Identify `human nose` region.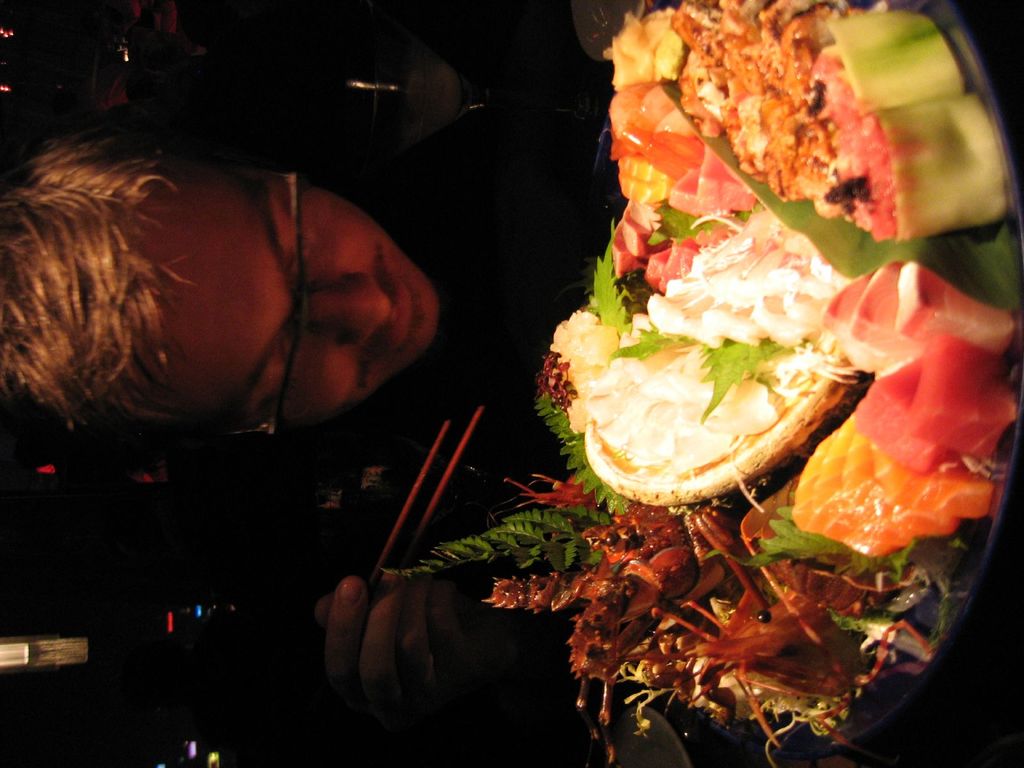
Region: {"left": 303, "top": 269, "right": 391, "bottom": 343}.
